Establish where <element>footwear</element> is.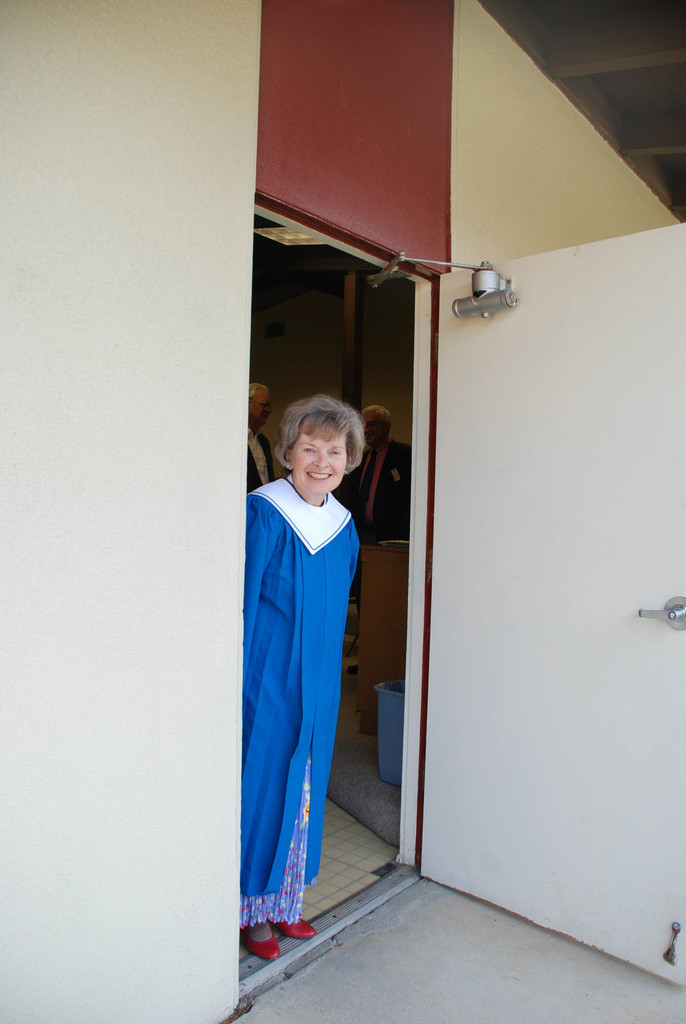
Established at {"x1": 236, "y1": 915, "x2": 281, "y2": 964}.
